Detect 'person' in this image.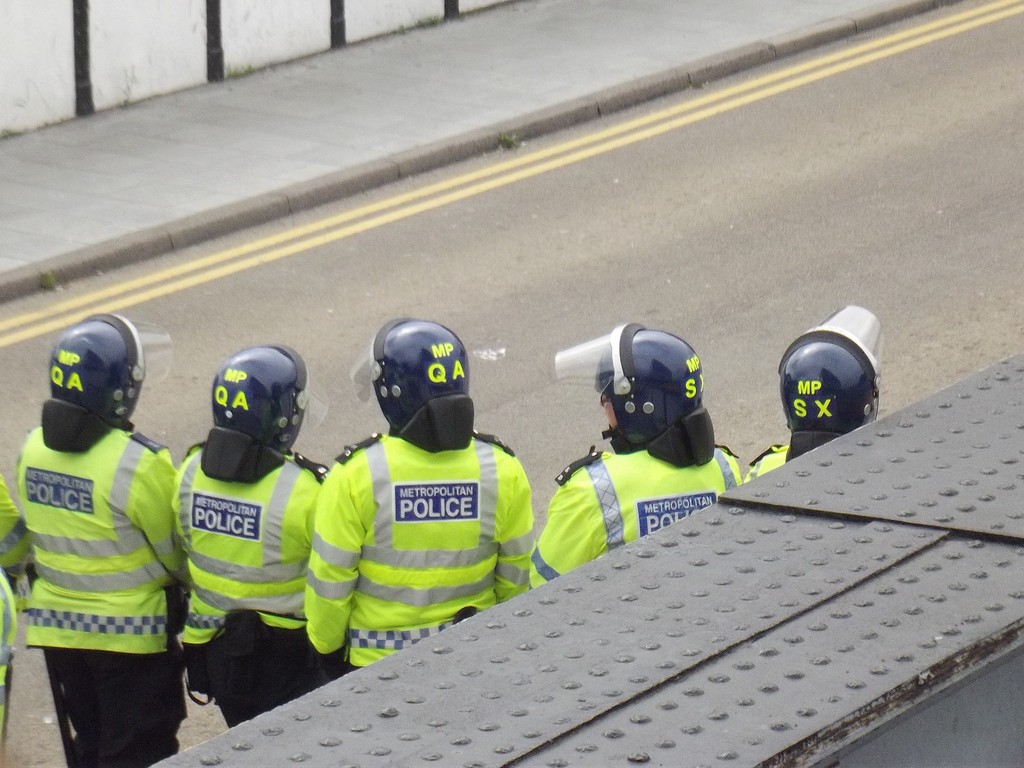
Detection: (x1=10, y1=266, x2=187, y2=767).
